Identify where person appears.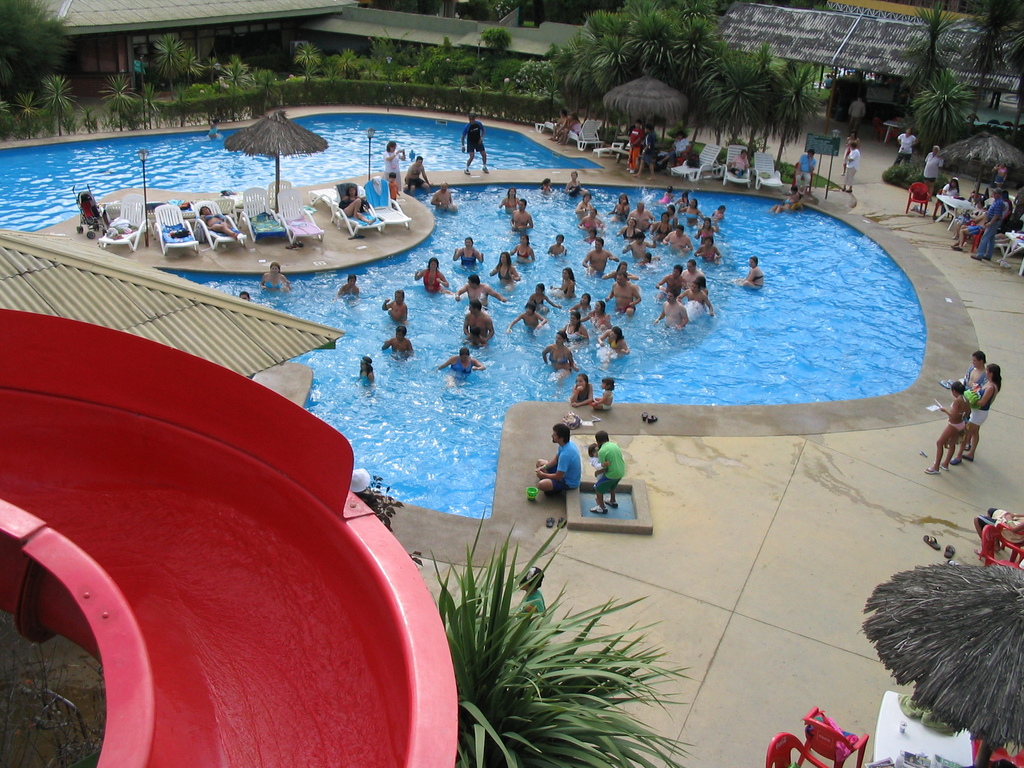
Appears at x1=634, y1=227, x2=640, y2=261.
